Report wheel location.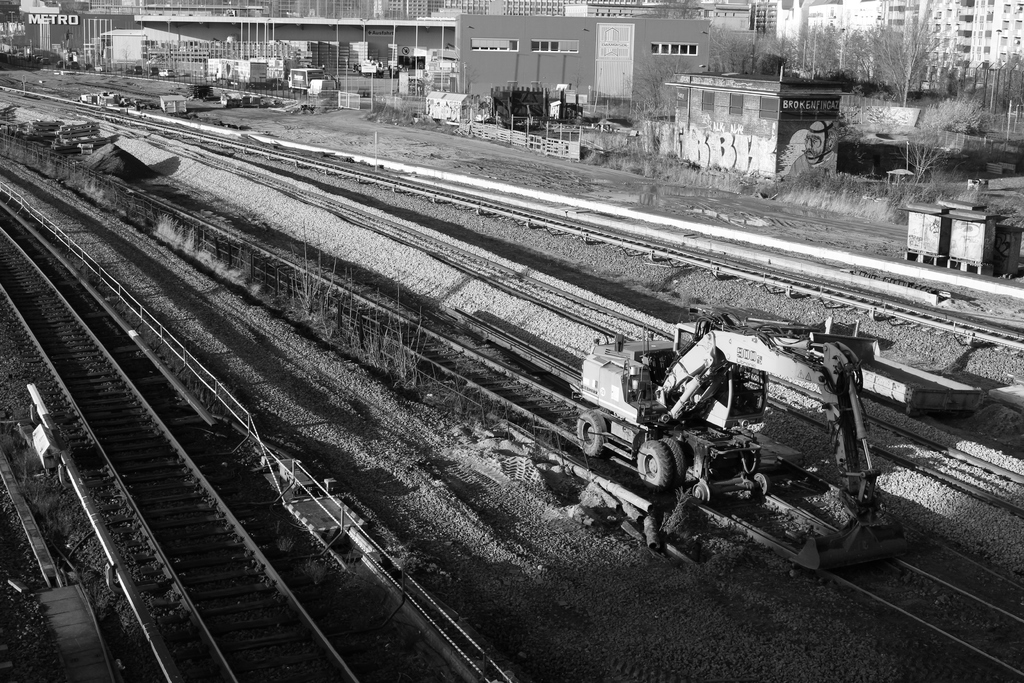
Report: x1=755 y1=472 x2=771 y2=496.
